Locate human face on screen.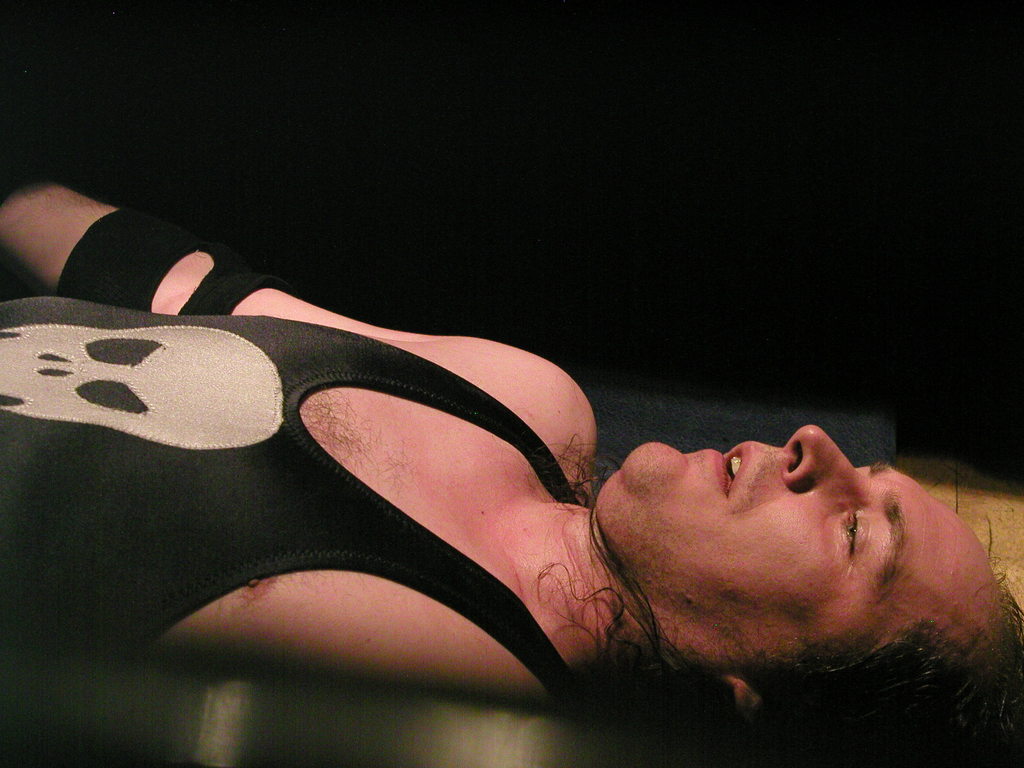
On screen at <box>589,420,1000,661</box>.
